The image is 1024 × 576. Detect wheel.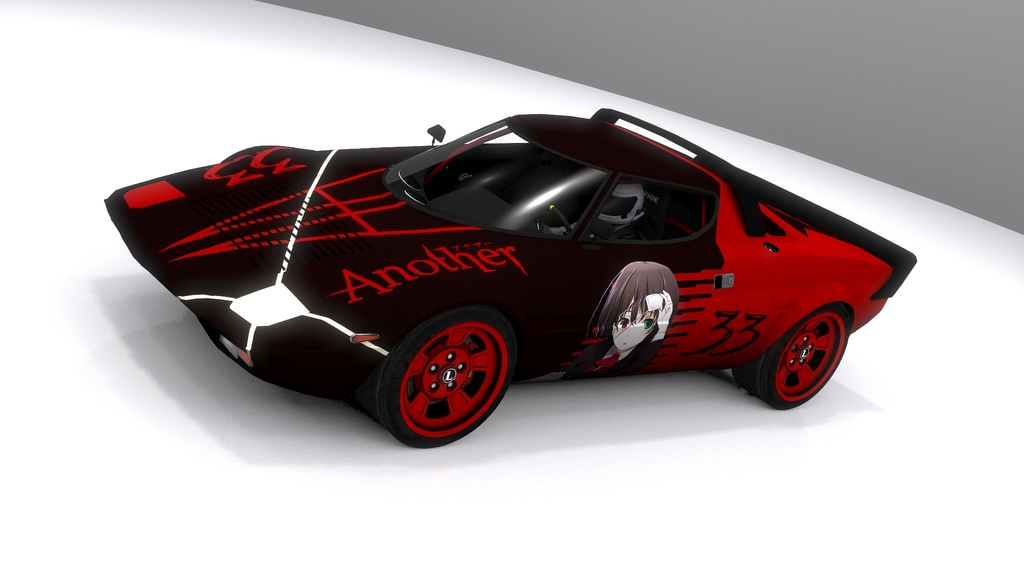
Detection: <bbox>545, 206, 571, 234</bbox>.
